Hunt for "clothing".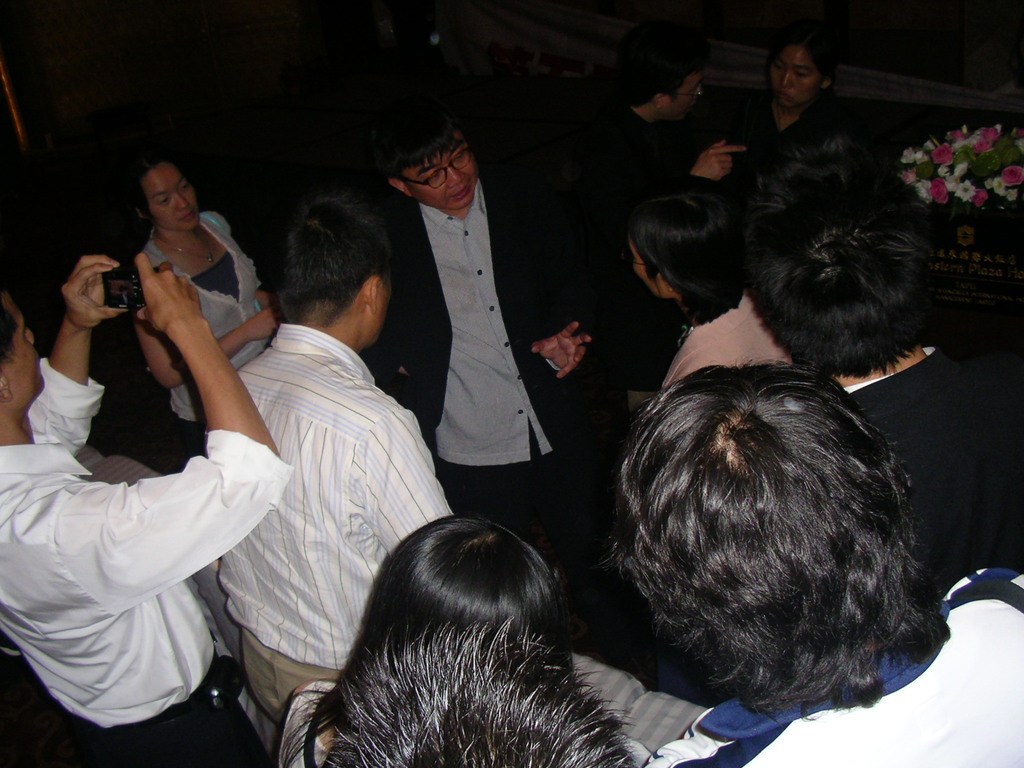
Hunted down at {"left": 131, "top": 209, "right": 272, "bottom": 433}.
